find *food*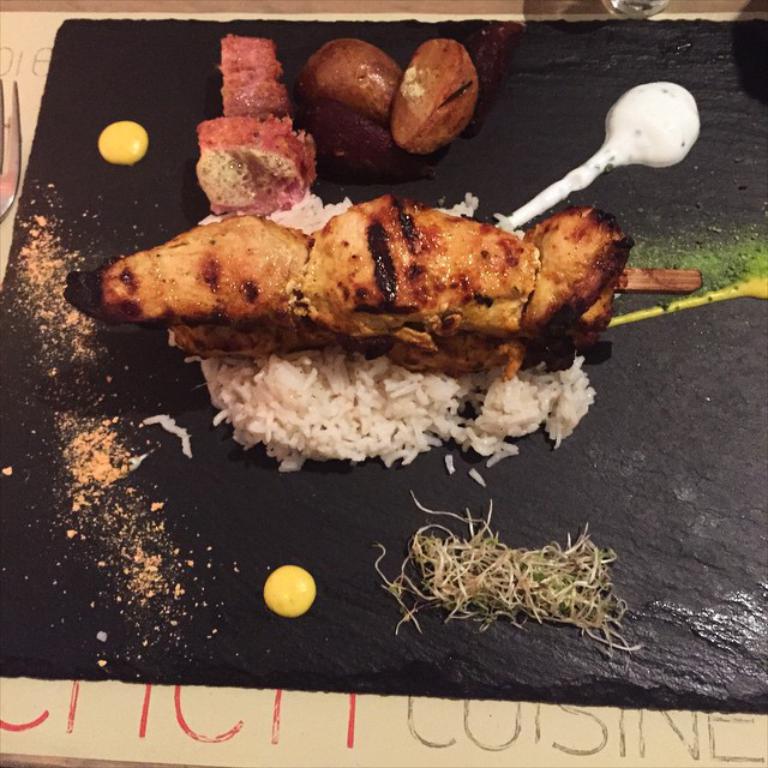
[259,565,320,623]
